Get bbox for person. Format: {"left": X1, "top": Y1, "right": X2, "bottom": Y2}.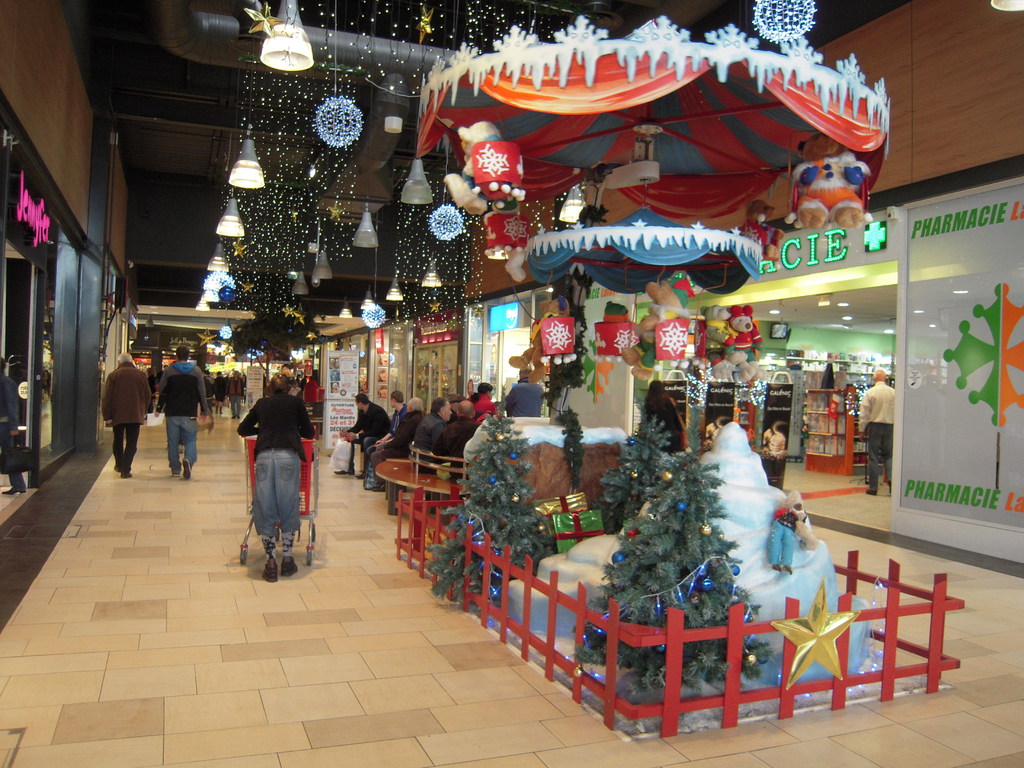
{"left": 342, "top": 388, "right": 390, "bottom": 467}.
